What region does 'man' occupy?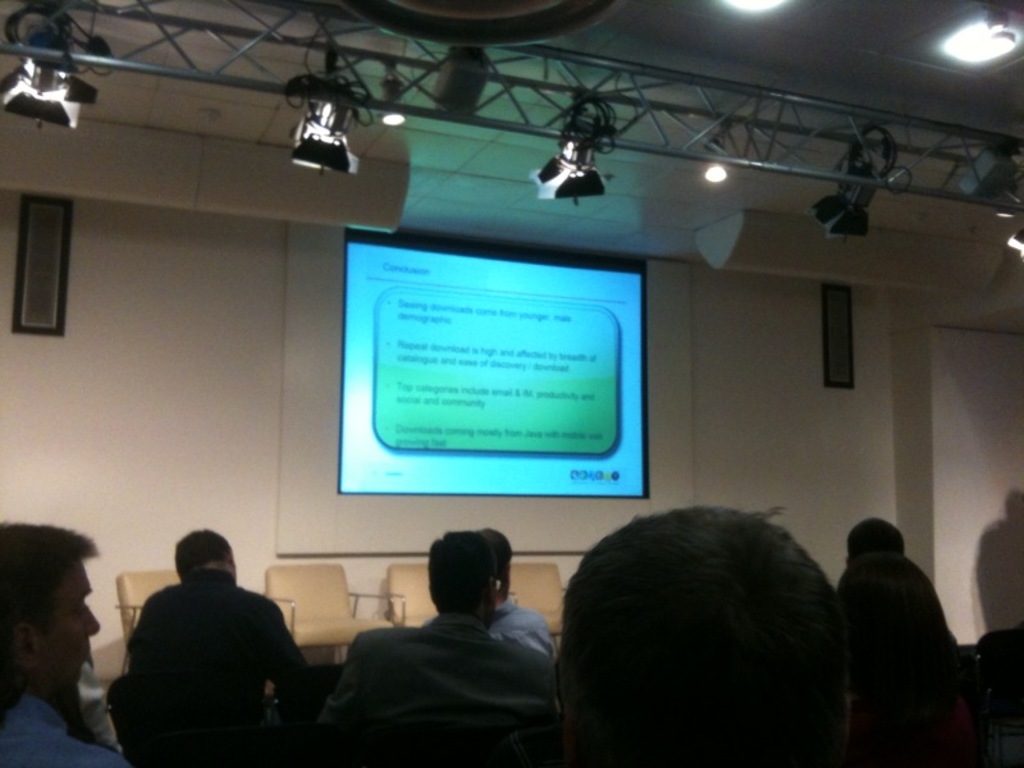
left=566, top=506, right=851, bottom=767.
